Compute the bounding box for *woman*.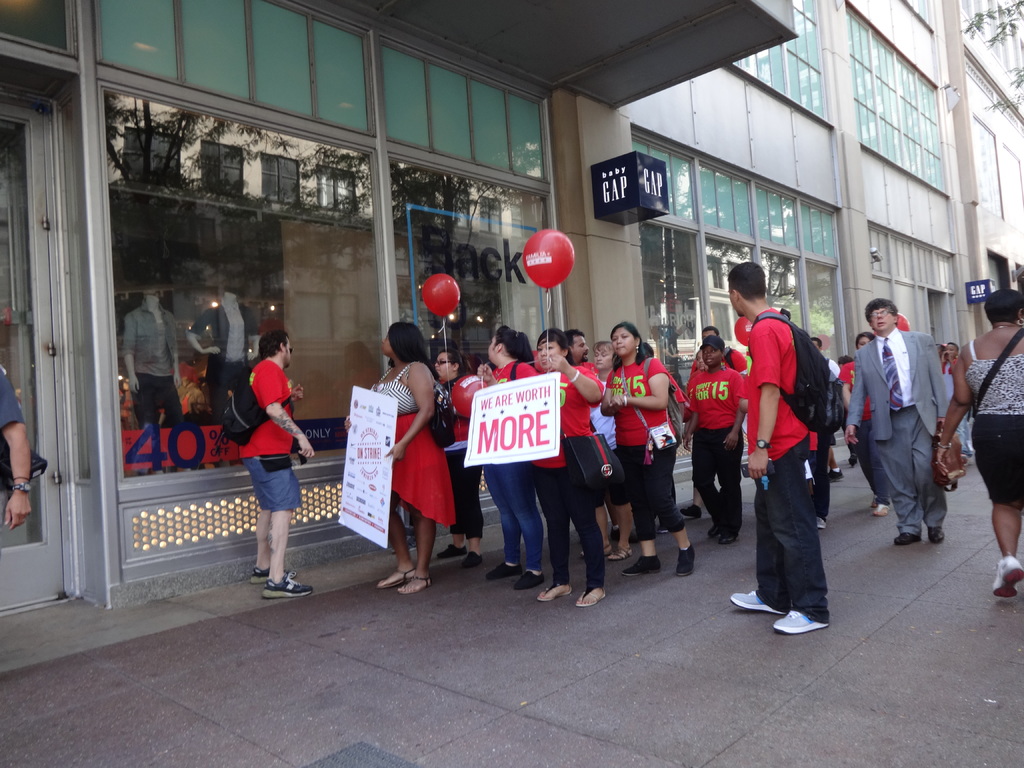
<bbox>430, 343, 490, 569</bbox>.
